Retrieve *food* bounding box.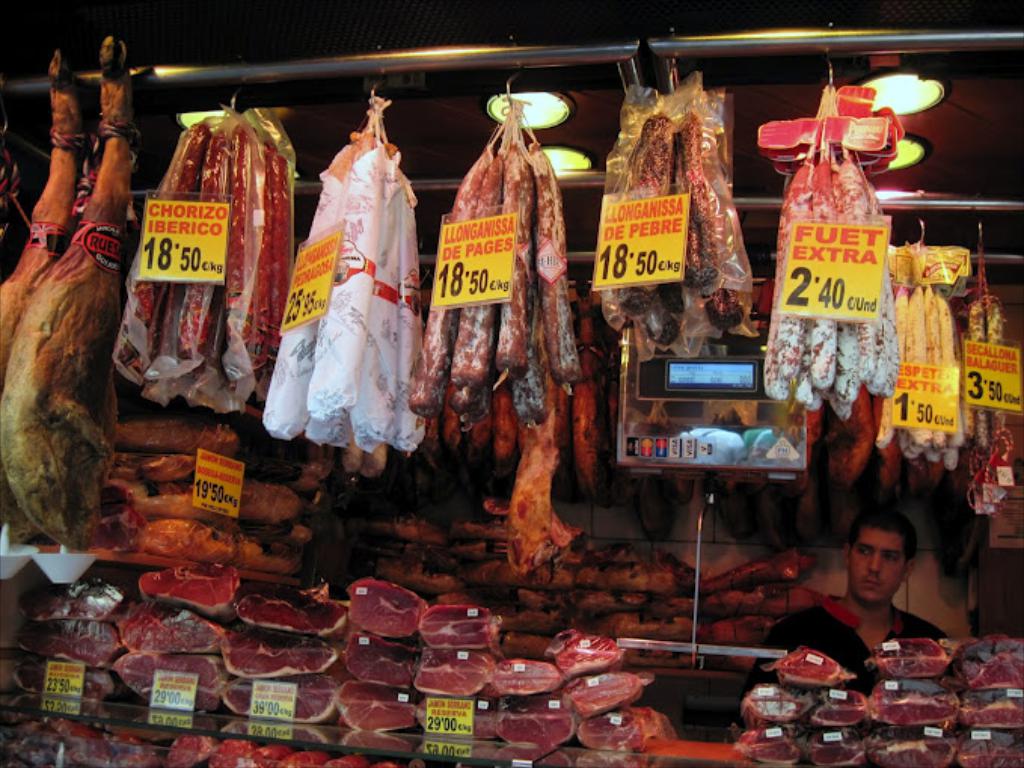
Bounding box: (504,403,581,576).
